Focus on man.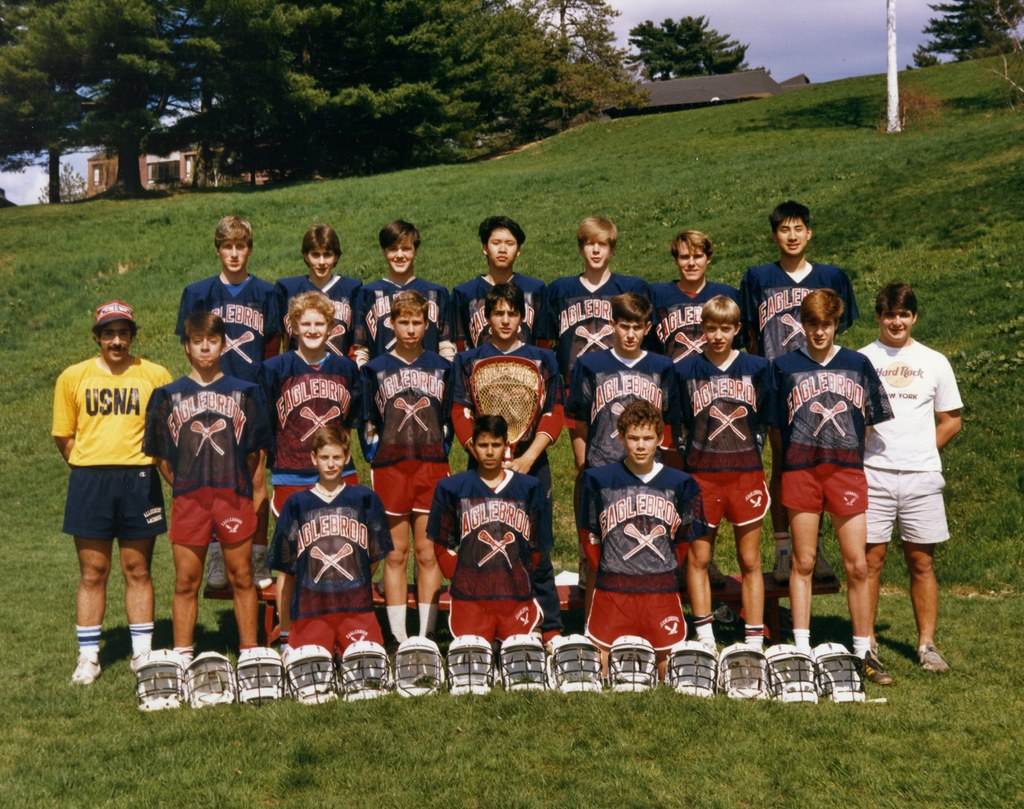
Focused at bbox=(43, 295, 173, 671).
